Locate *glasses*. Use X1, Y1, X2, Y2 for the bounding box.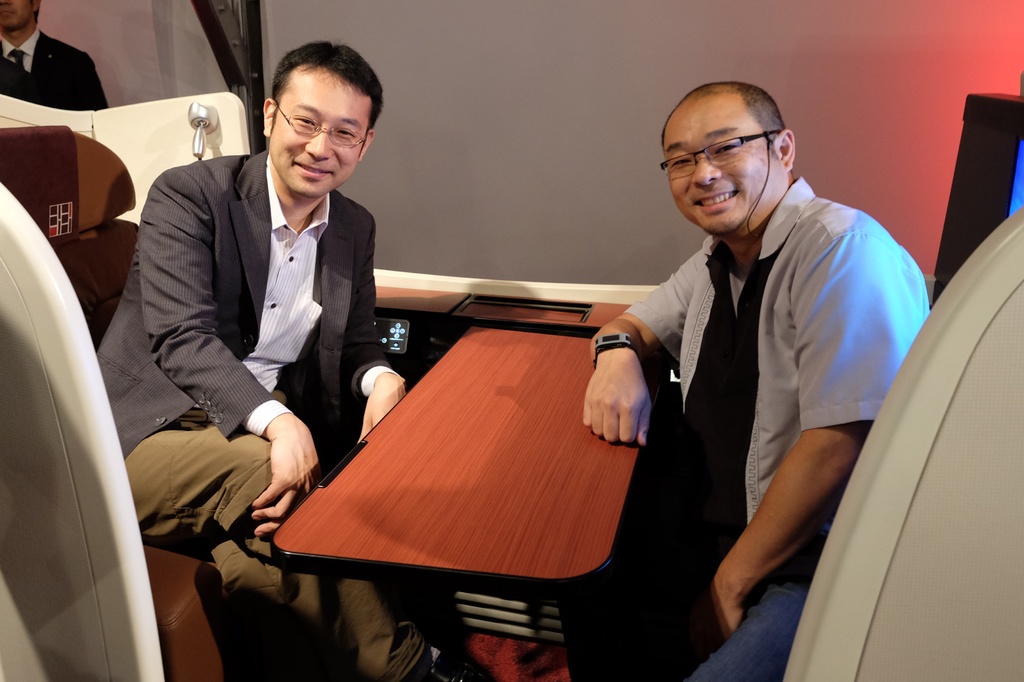
666, 129, 798, 173.
